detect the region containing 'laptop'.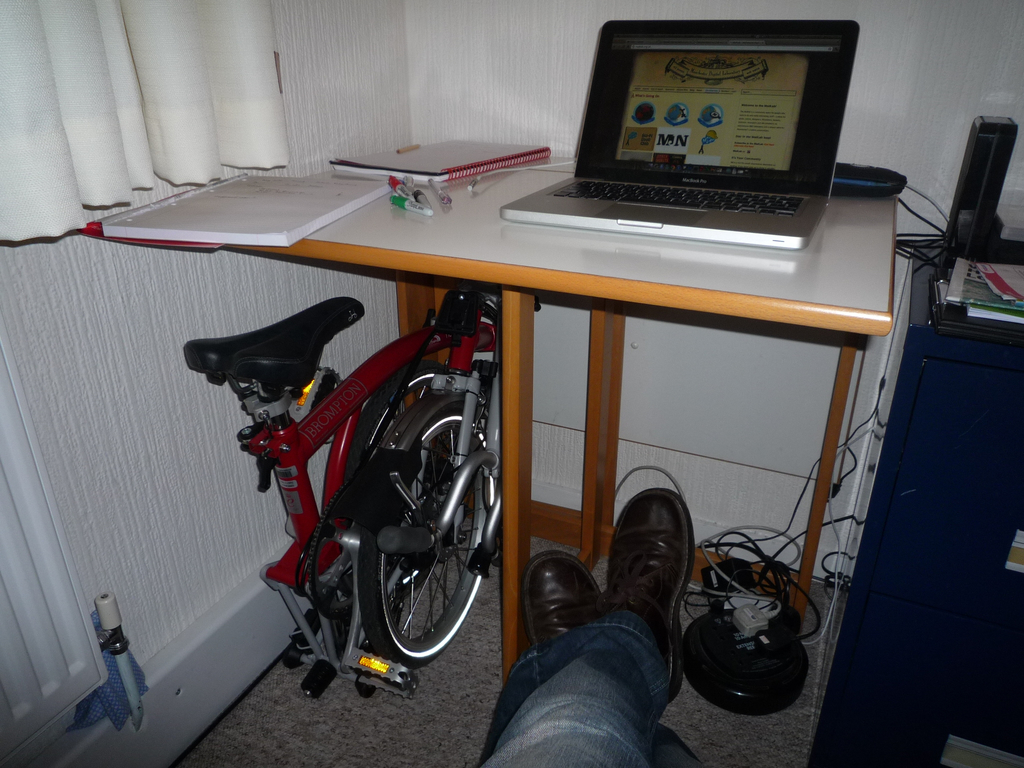
513/15/884/257.
